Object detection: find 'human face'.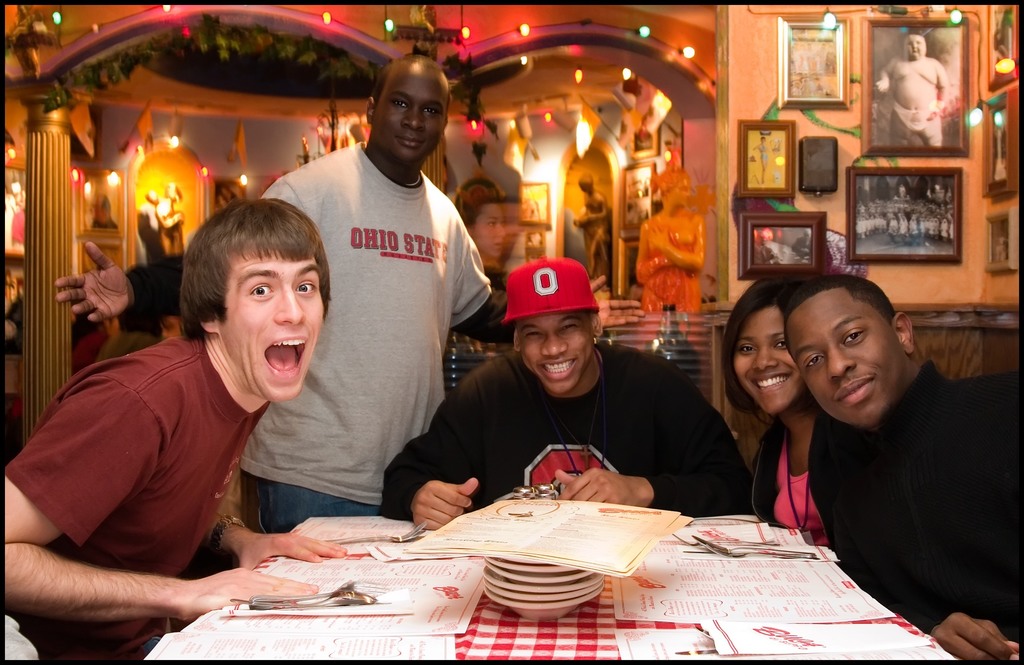
[472,196,509,263].
